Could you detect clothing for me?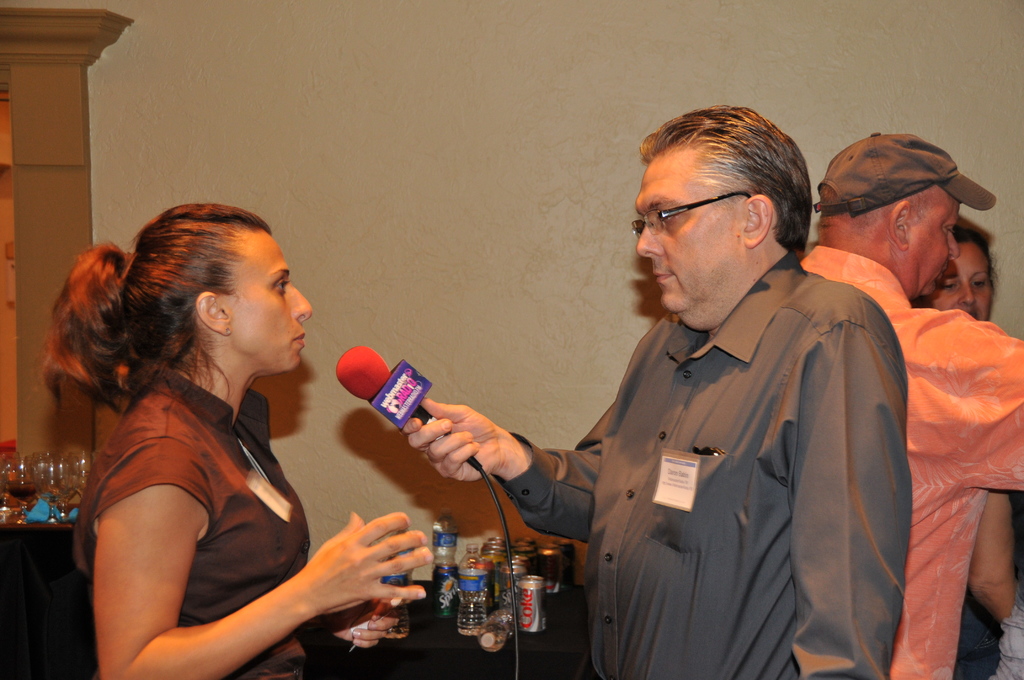
Detection result: detection(74, 365, 308, 679).
